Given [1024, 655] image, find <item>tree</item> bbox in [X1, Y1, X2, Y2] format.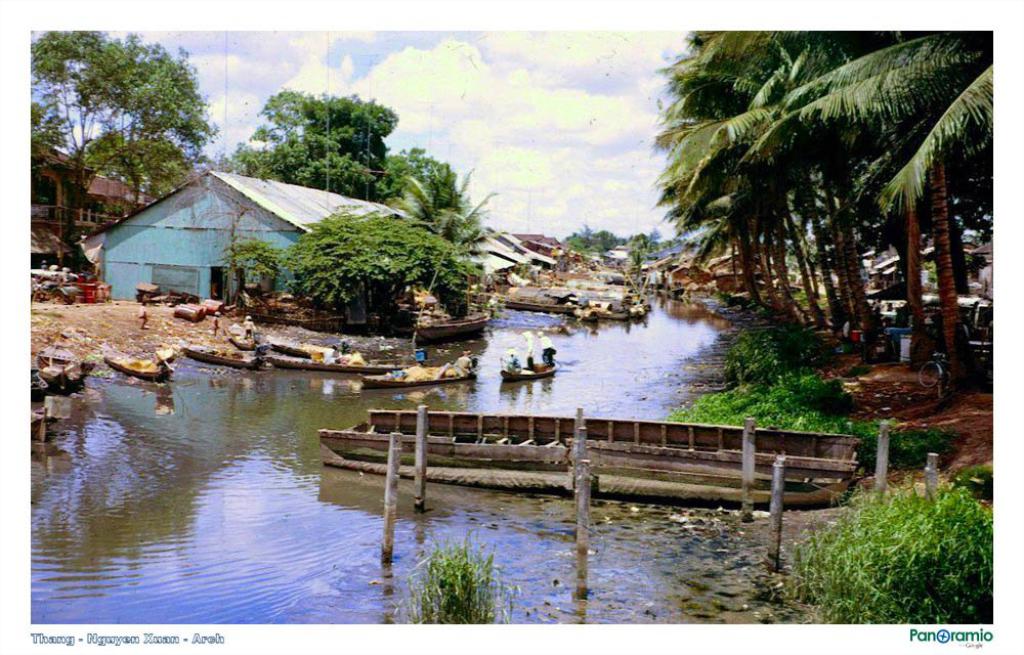
[754, 28, 967, 375].
